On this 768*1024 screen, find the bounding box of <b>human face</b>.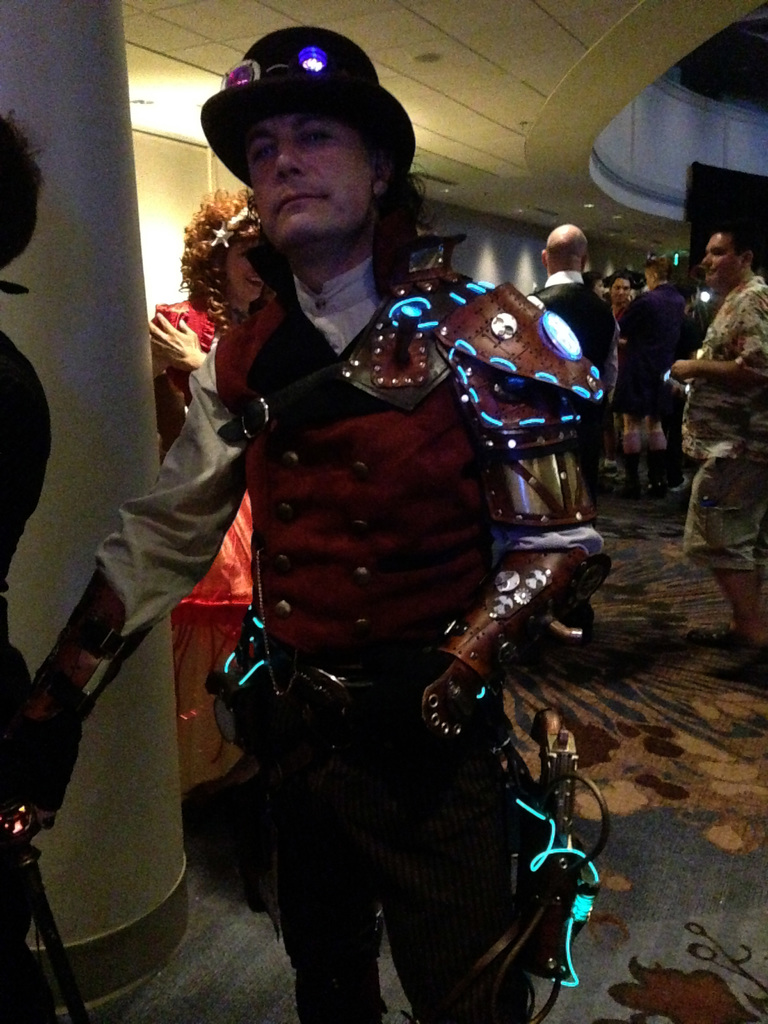
Bounding box: x1=609, y1=268, x2=632, y2=308.
